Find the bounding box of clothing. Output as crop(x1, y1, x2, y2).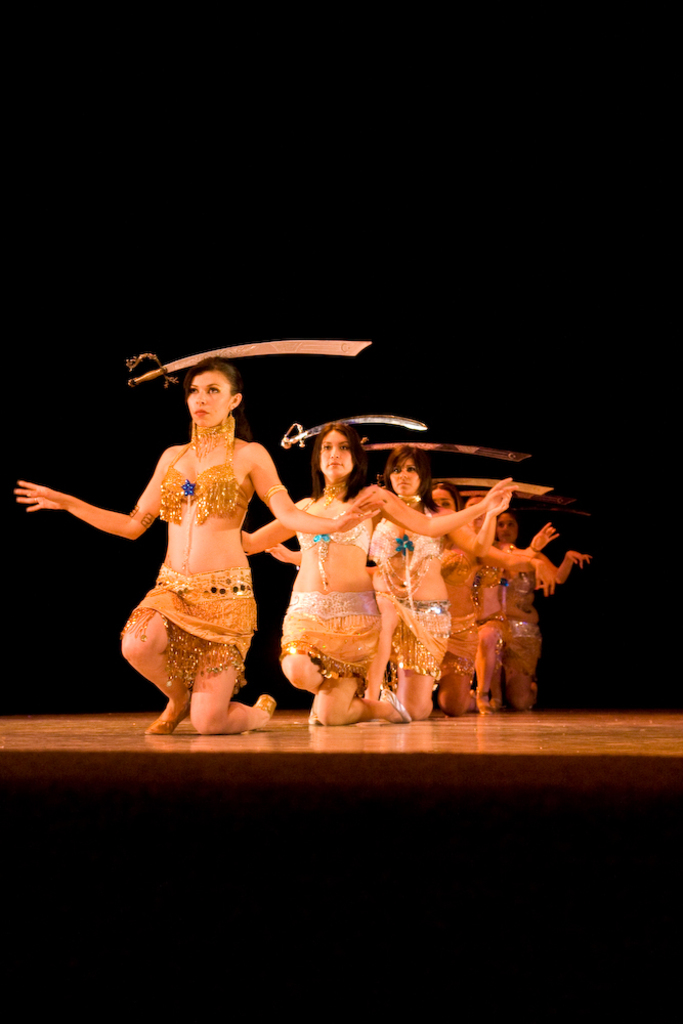
crop(501, 616, 542, 665).
